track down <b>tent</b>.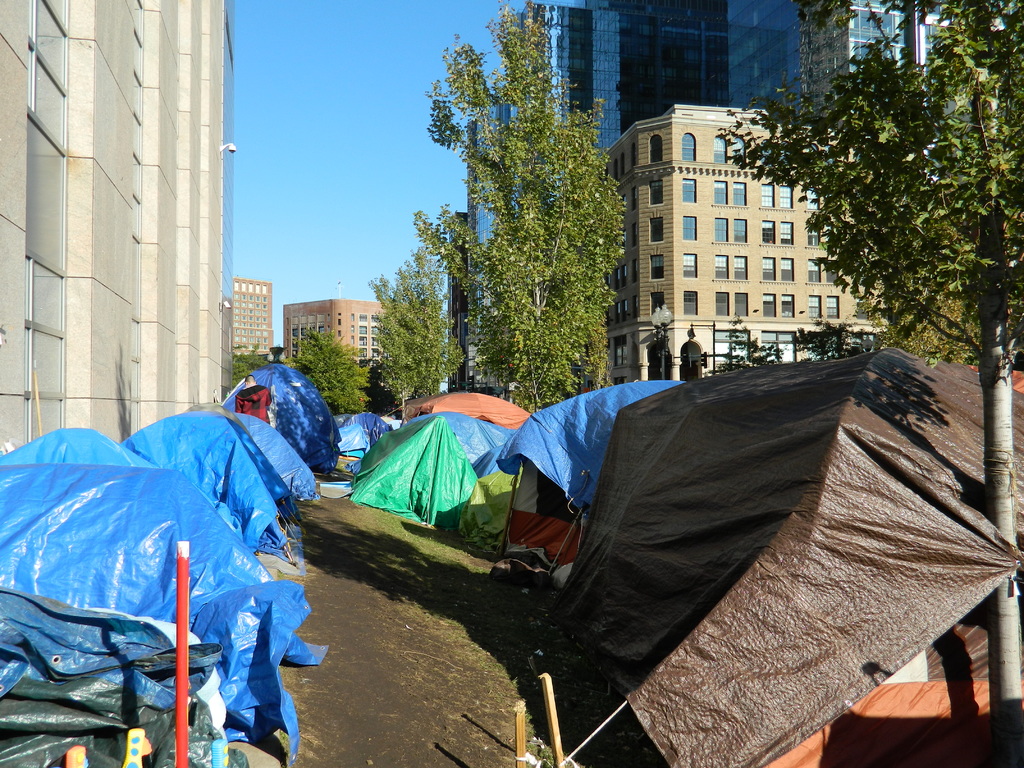
Tracked to x1=337 y1=411 x2=387 y2=445.
